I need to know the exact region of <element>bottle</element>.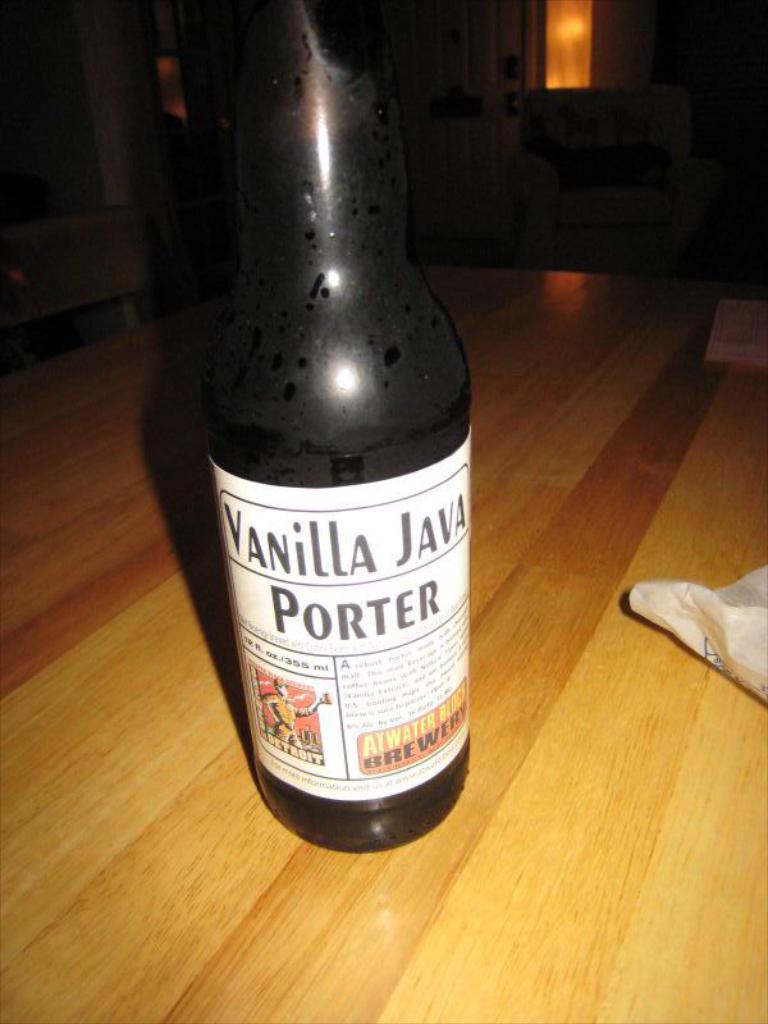
Region: (left=209, top=0, right=472, bottom=852).
